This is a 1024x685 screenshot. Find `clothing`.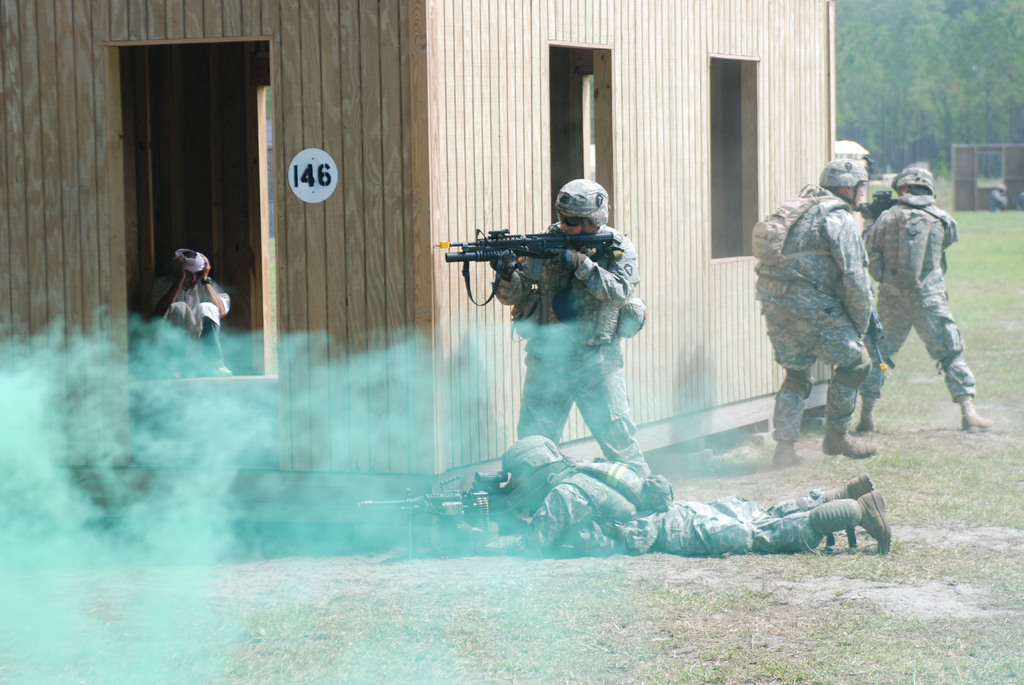
Bounding box: 745:185:889:429.
